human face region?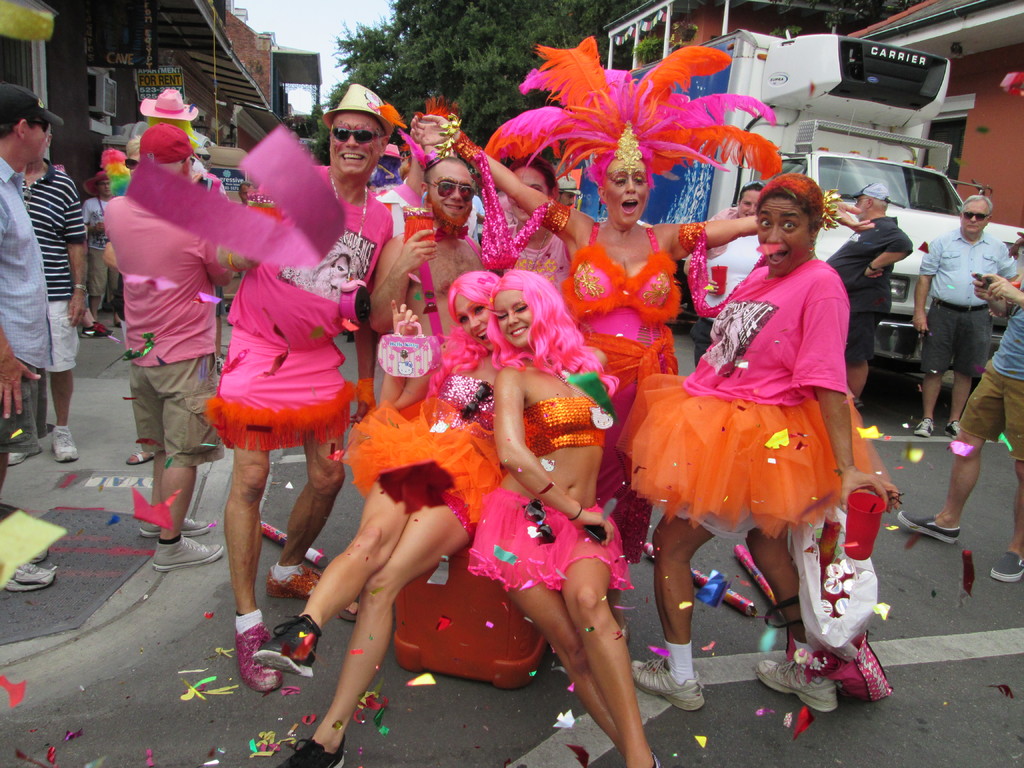
(left=605, top=159, right=652, bottom=225)
